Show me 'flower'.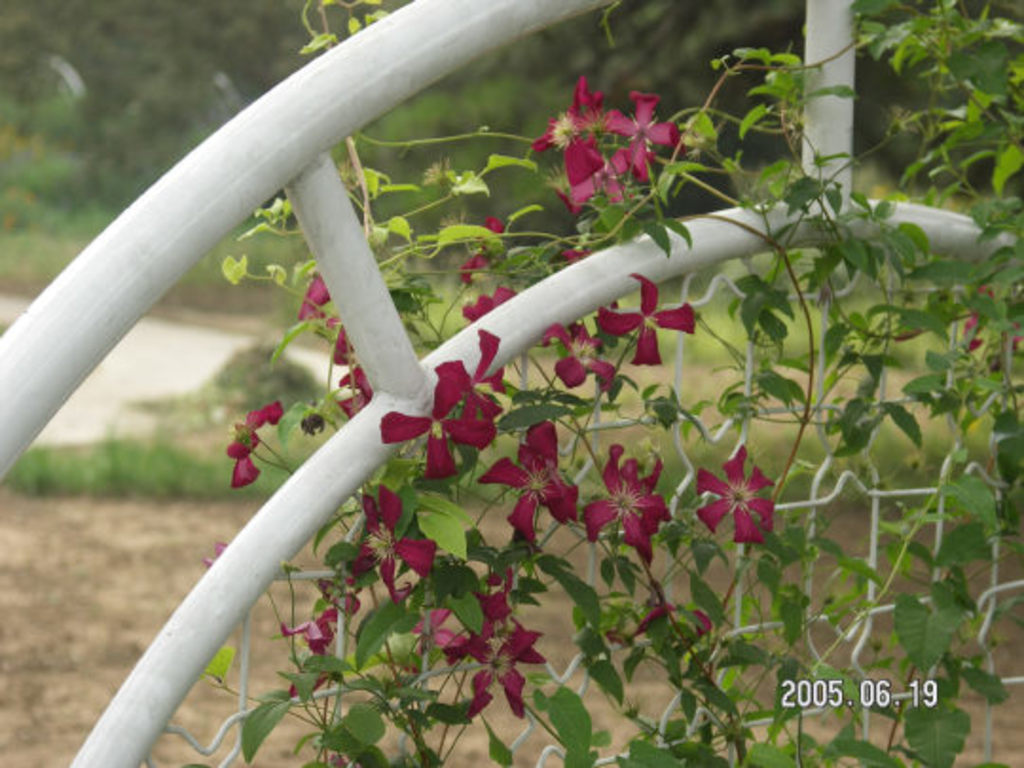
'flower' is here: l=563, t=247, r=592, b=265.
